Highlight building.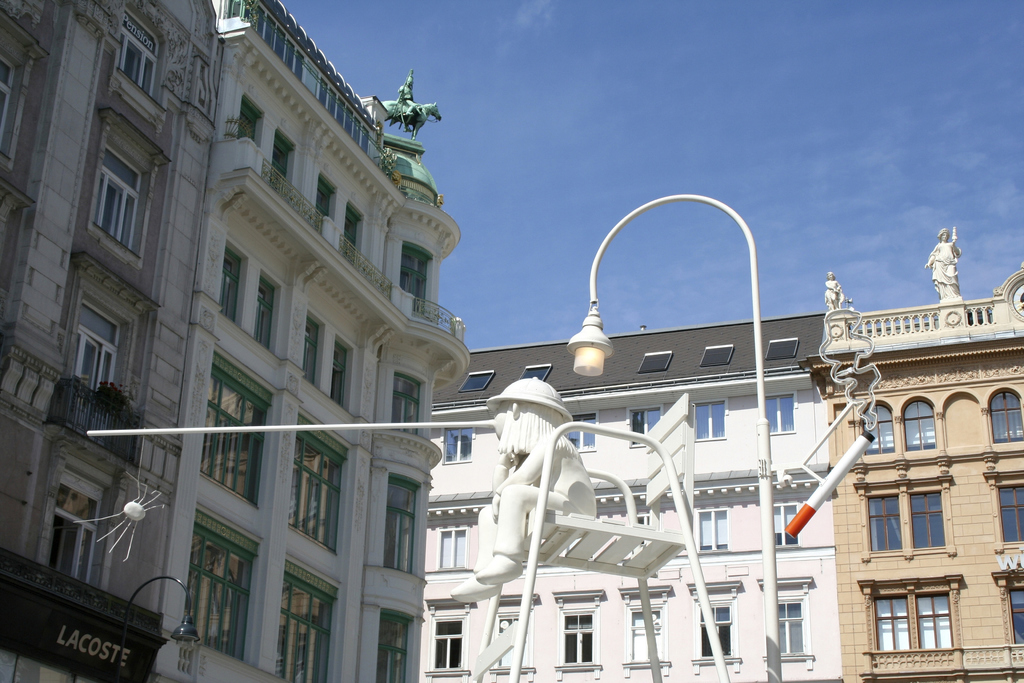
Highlighted region: <box>0,0,225,682</box>.
